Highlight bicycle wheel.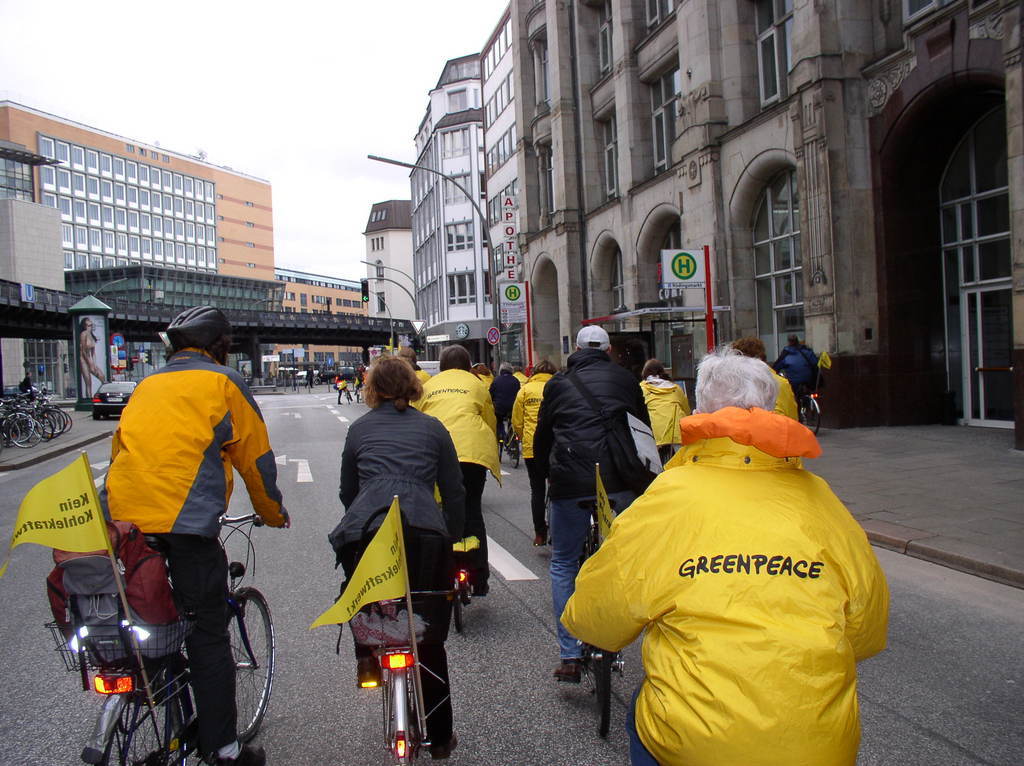
Highlighted region: l=346, t=392, r=352, b=401.
